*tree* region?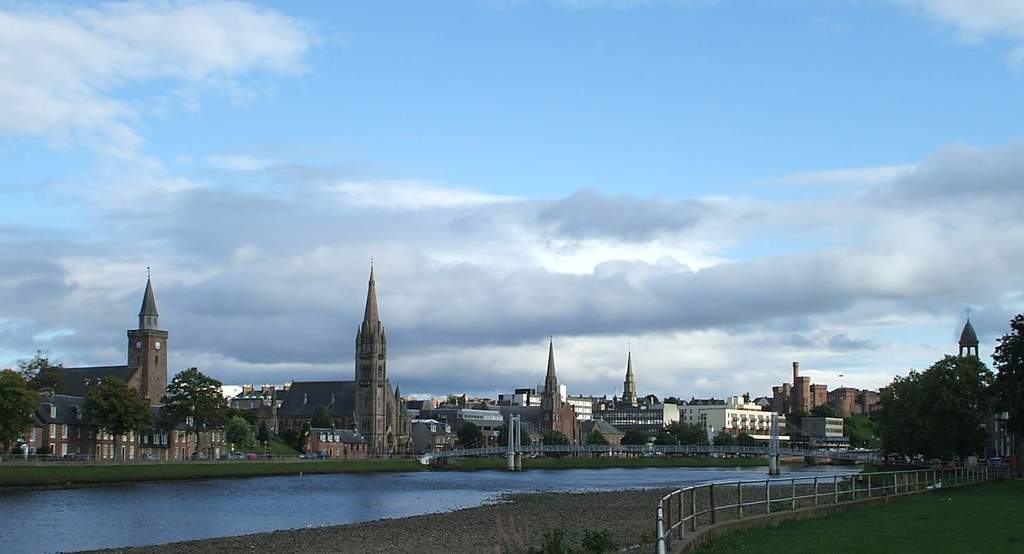
{"left": 619, "top": 428, "right": 664, "bottom": 451}
